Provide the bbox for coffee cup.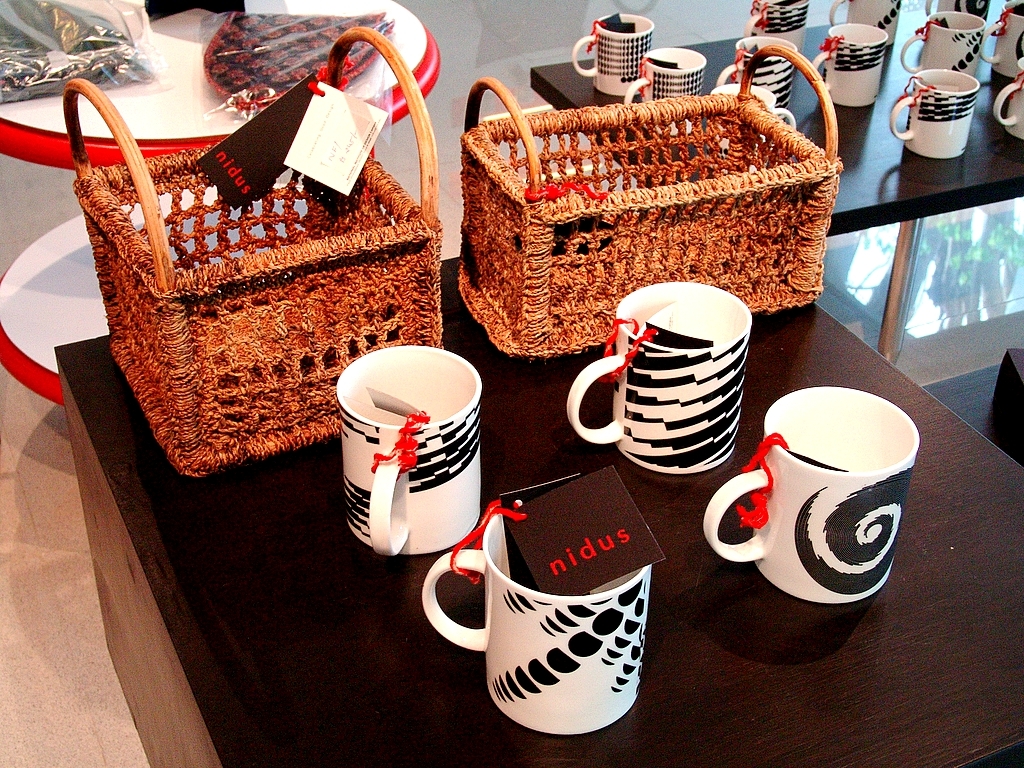
bbox(421, 501, 654, 739).
